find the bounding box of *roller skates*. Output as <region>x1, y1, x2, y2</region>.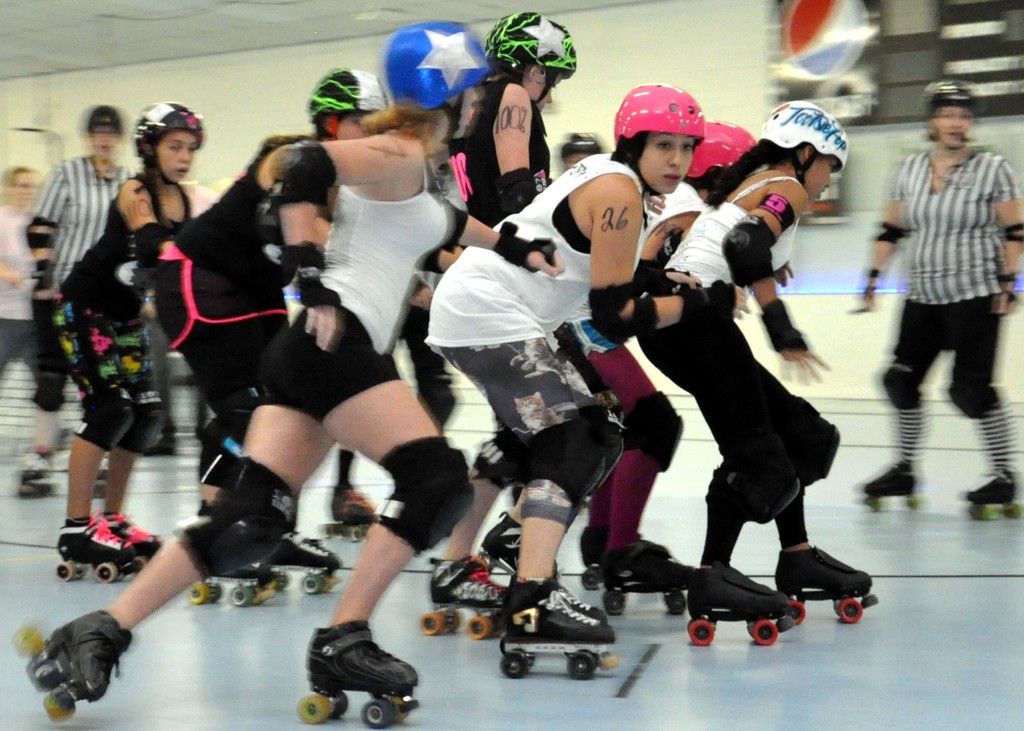
<region>771, 545, 881, 623</region>.
